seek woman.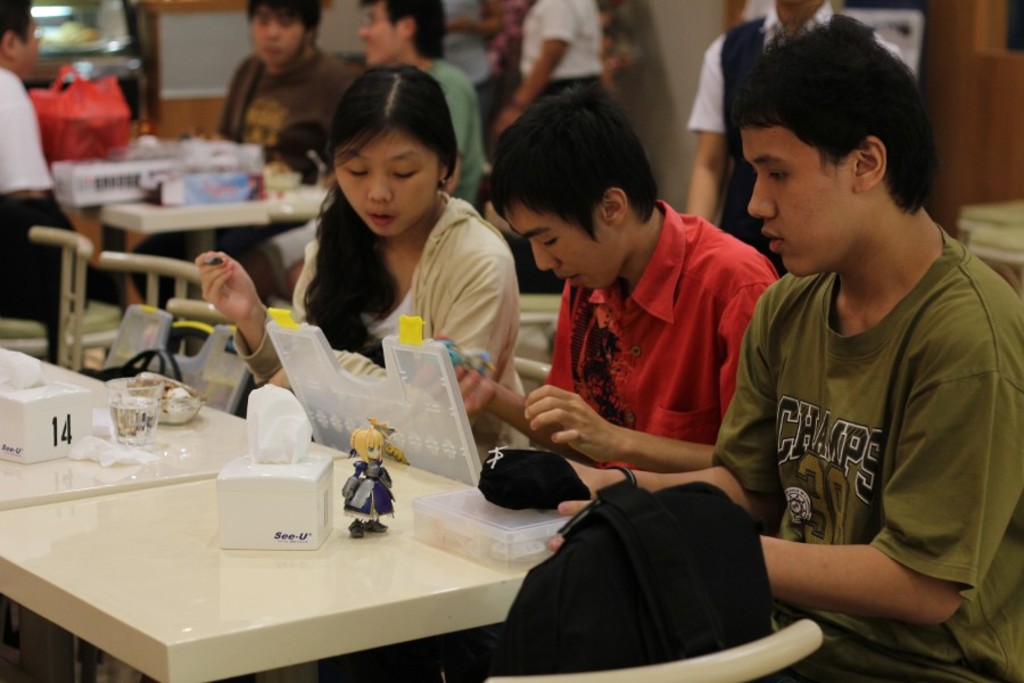
197,59,531,433.
